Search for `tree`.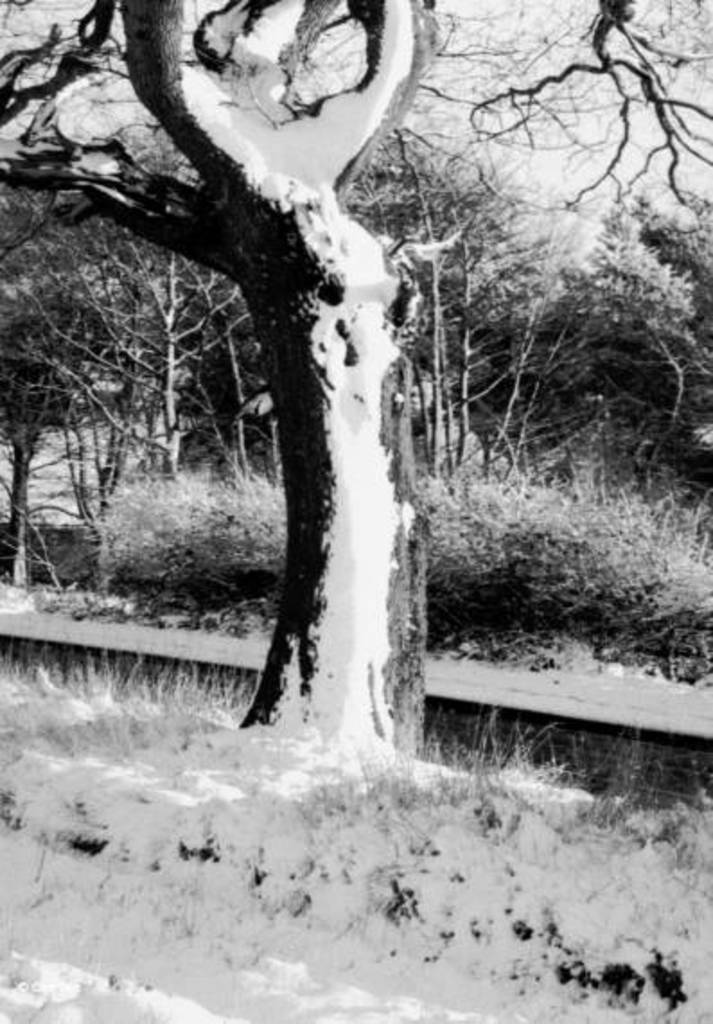
Found at (25, 0, 573, 774).
